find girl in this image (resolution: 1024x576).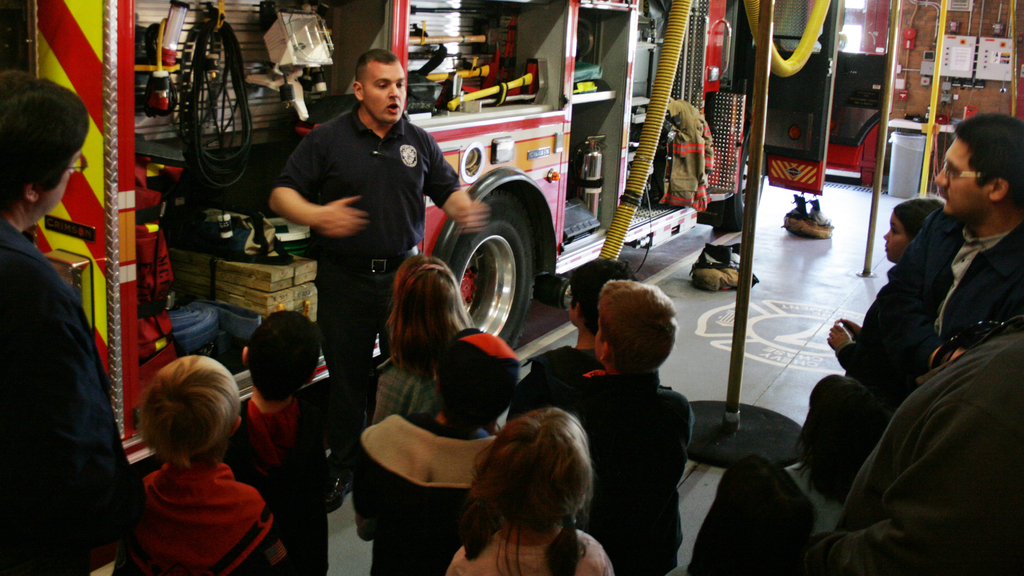
(781, 370, 886, 537).
